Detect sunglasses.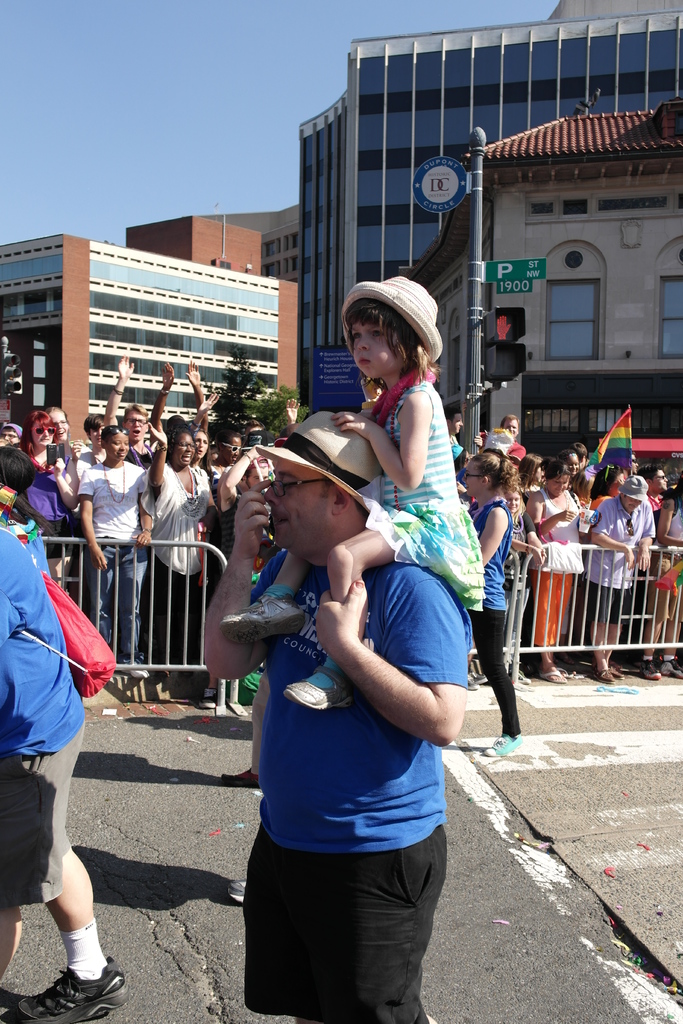
Detected at x1=625, y1=518, x2=634, y2=541.
